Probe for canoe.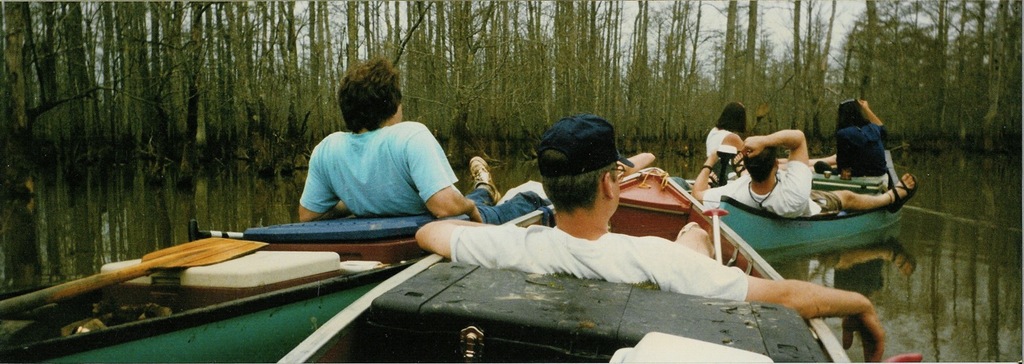
Probe result: <box>278,165,847,363</box>.
